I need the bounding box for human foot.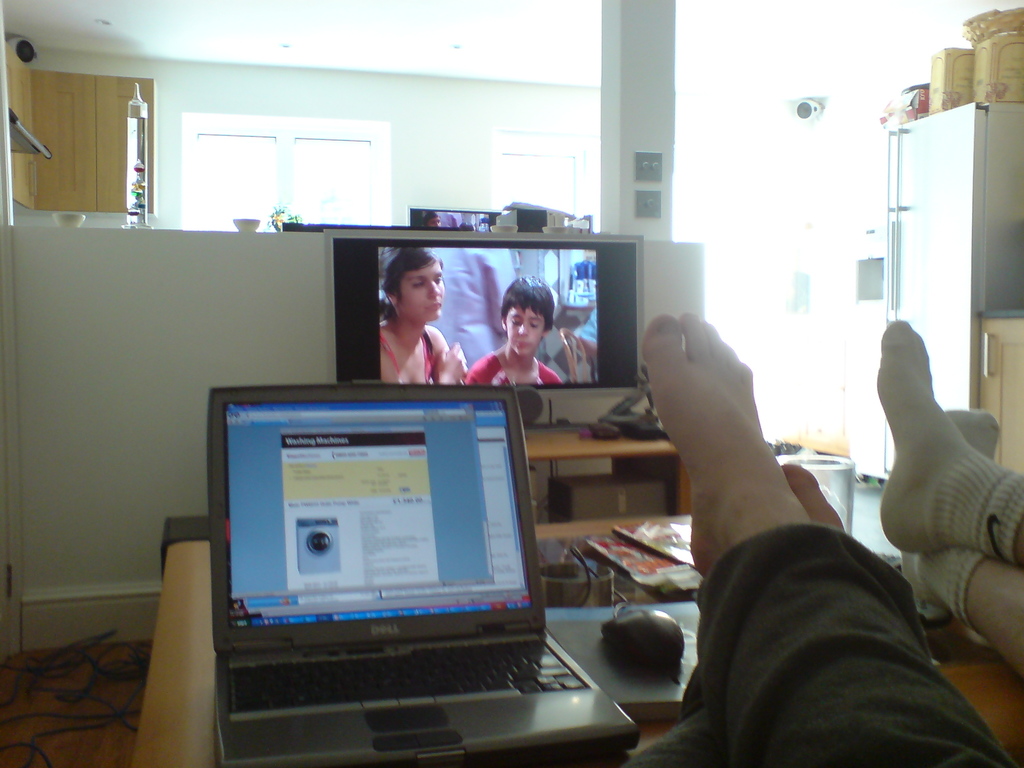
Here it is: 874,315,973,561.
